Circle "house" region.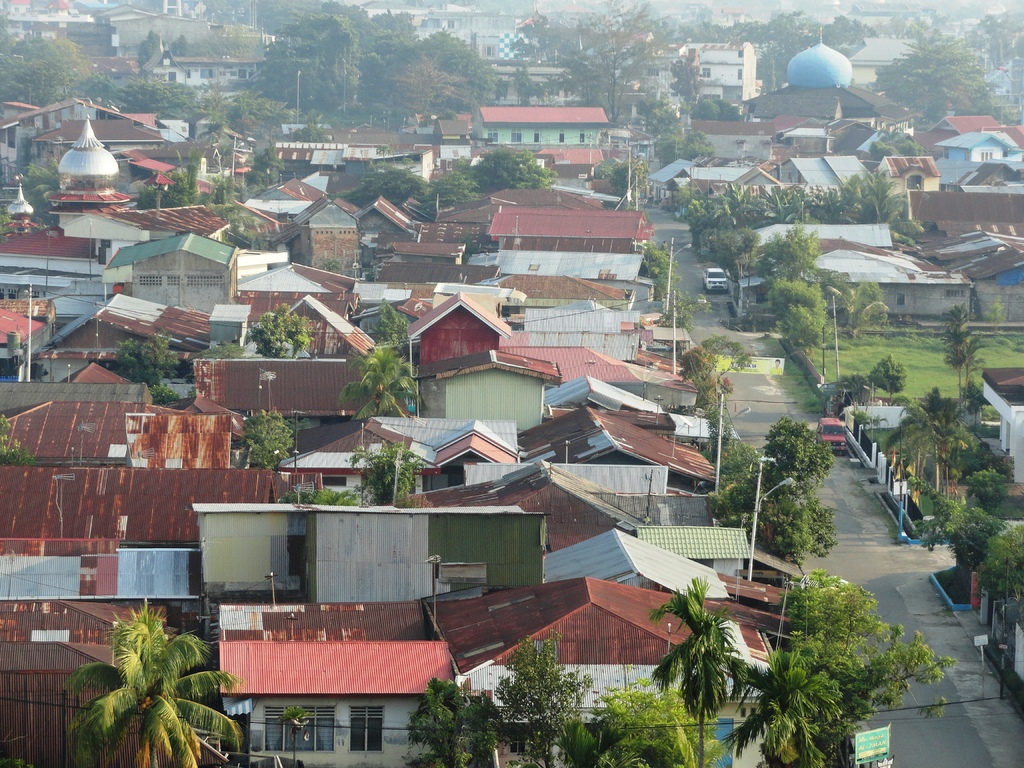
Region: detection(729, 223, 902, 271).
